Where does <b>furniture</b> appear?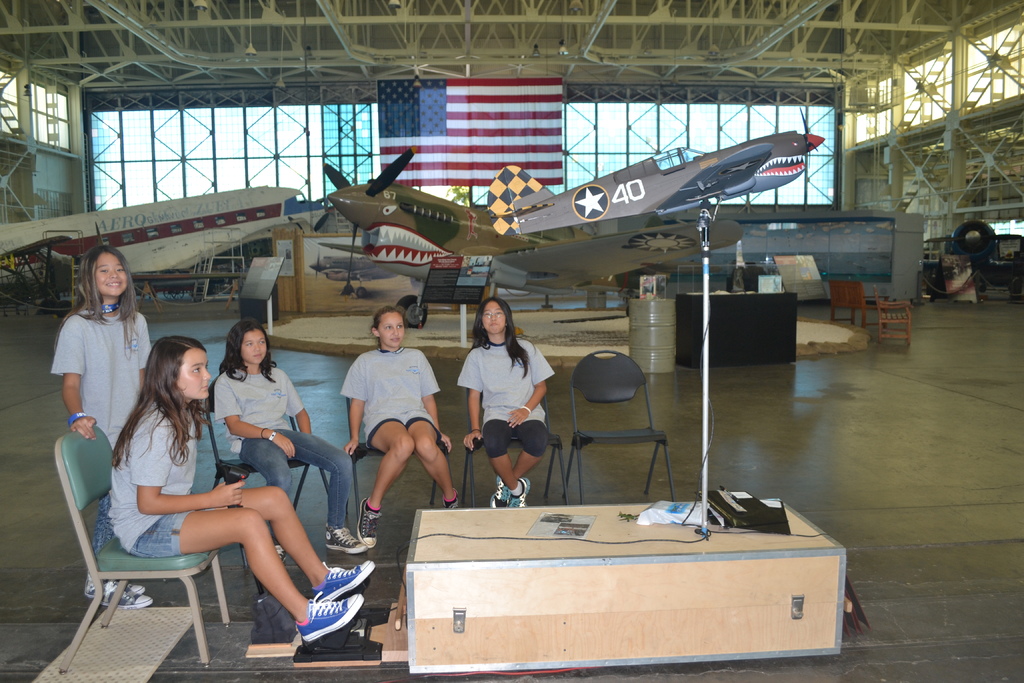
Appears at 877 283 913 345.
